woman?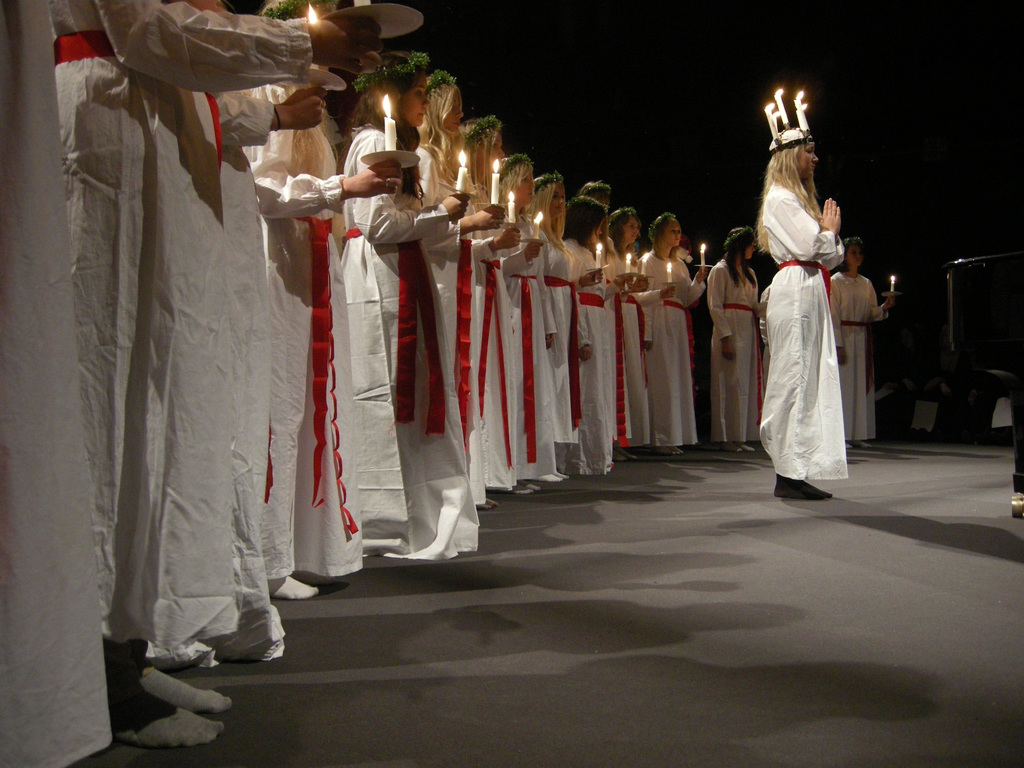
x1=740 y1=93 x2=860 y2=491
